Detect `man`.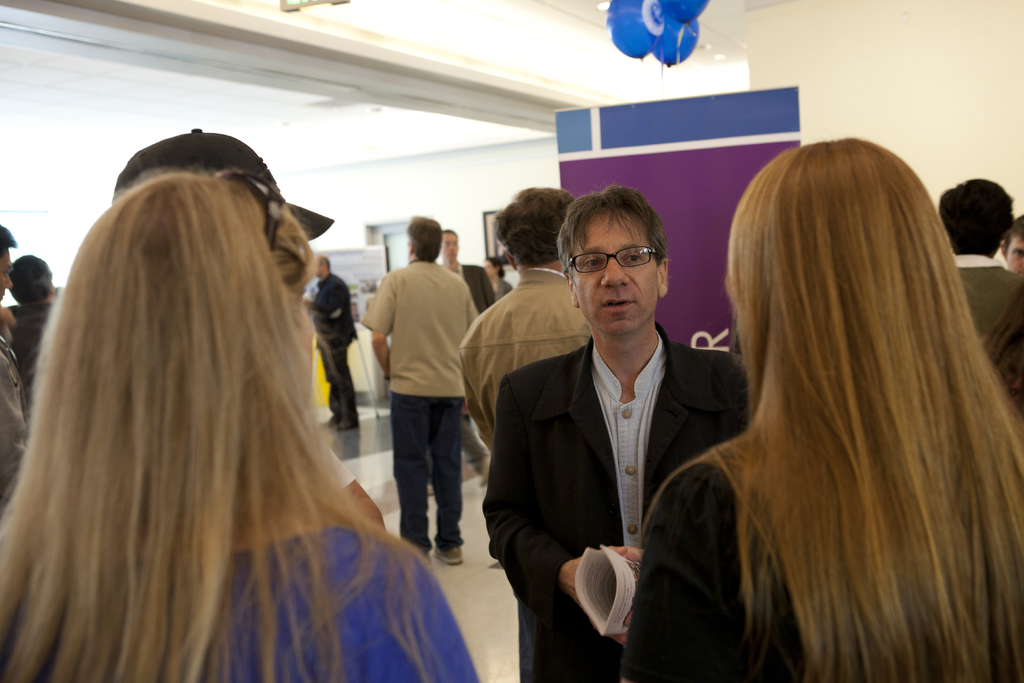
Detected at (301,253,362,436).
